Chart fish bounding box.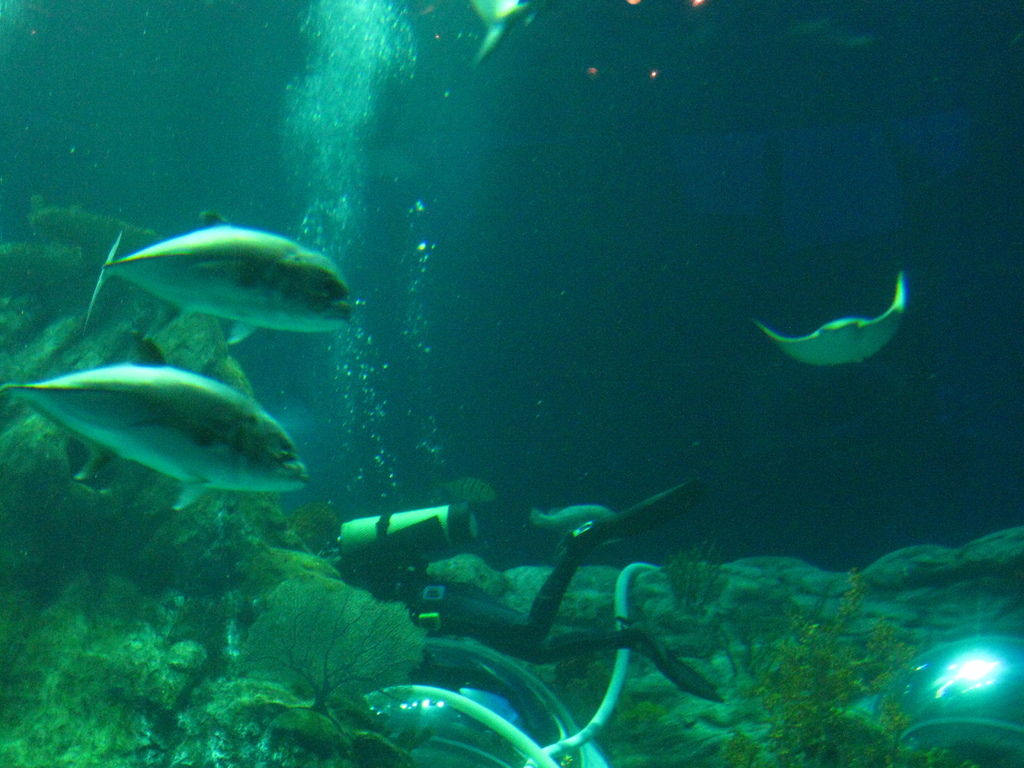
Charted: [0, 334, 316, 508].
